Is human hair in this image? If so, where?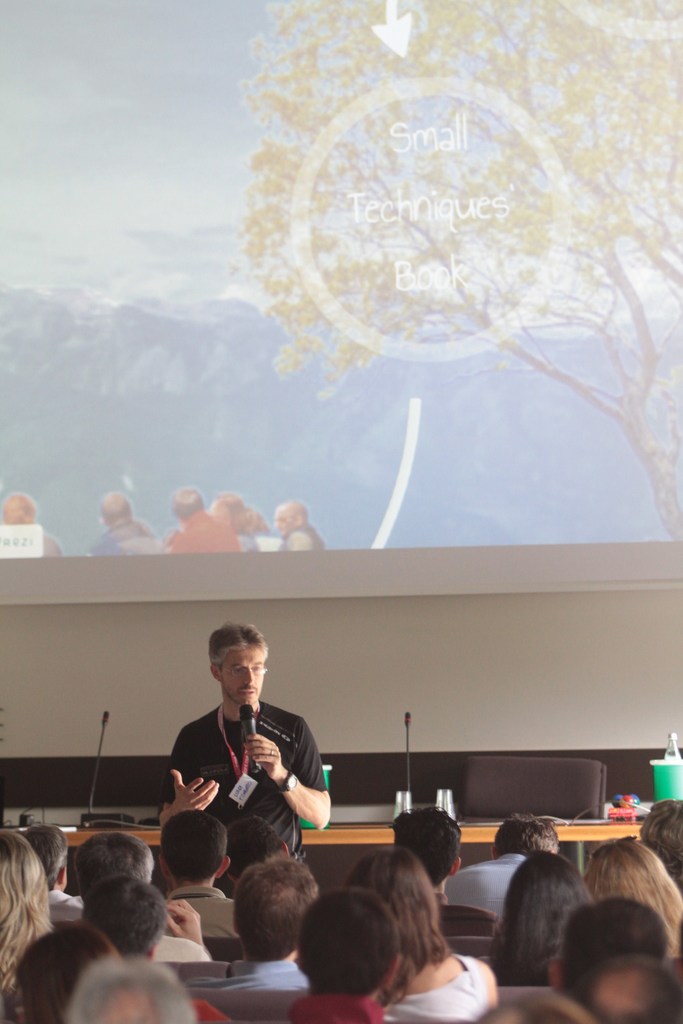
Yes, at (205, 627, 272, 659).
